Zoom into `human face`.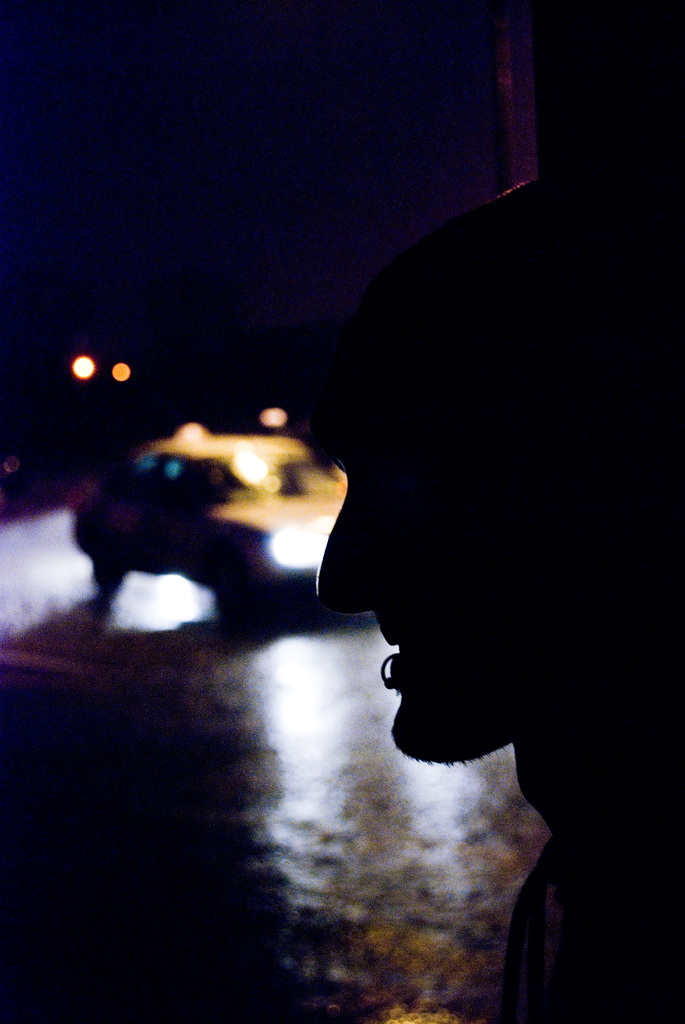
Zoom target: bbox(317, 406, 594, 762).
